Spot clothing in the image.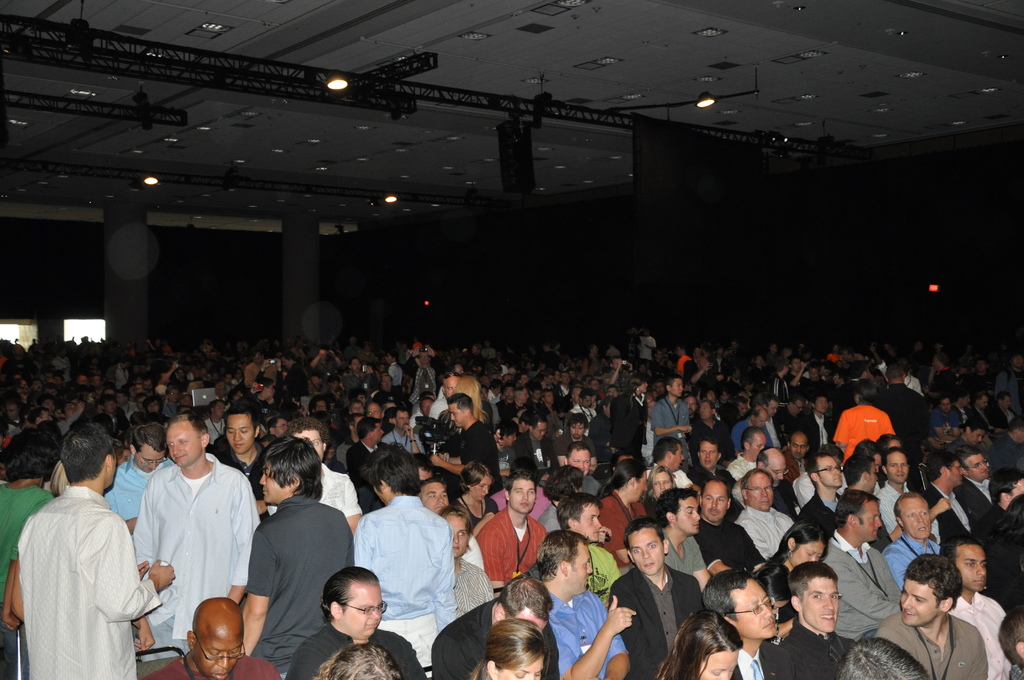
clothing found at [457,536,488,577].
